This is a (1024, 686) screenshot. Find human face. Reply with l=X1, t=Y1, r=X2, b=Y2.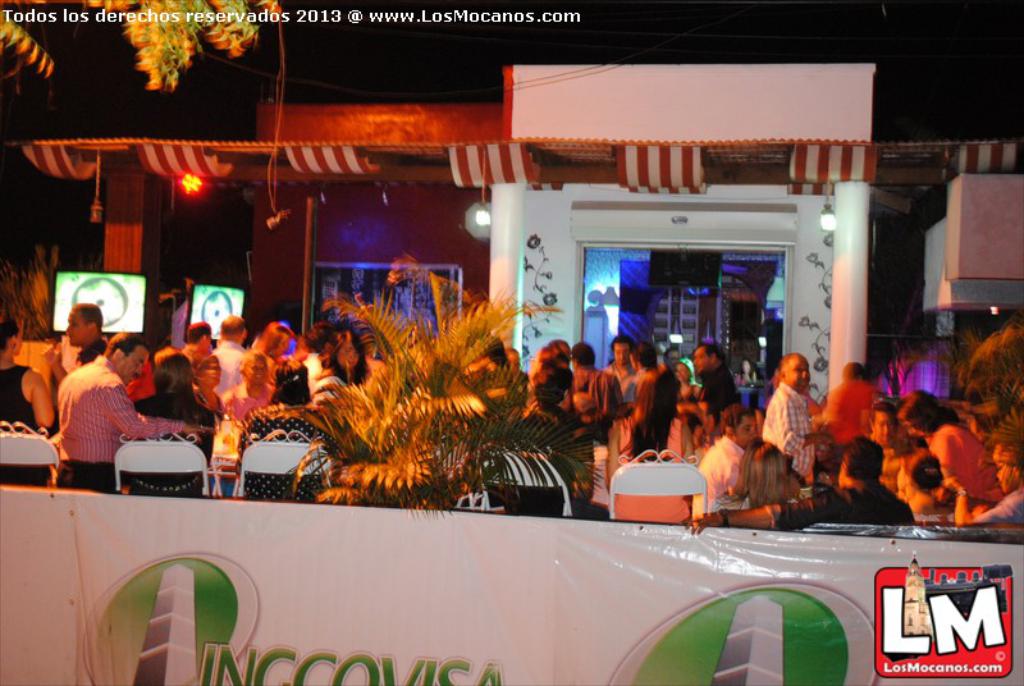
l=109, t=346, r=147, b=387.
